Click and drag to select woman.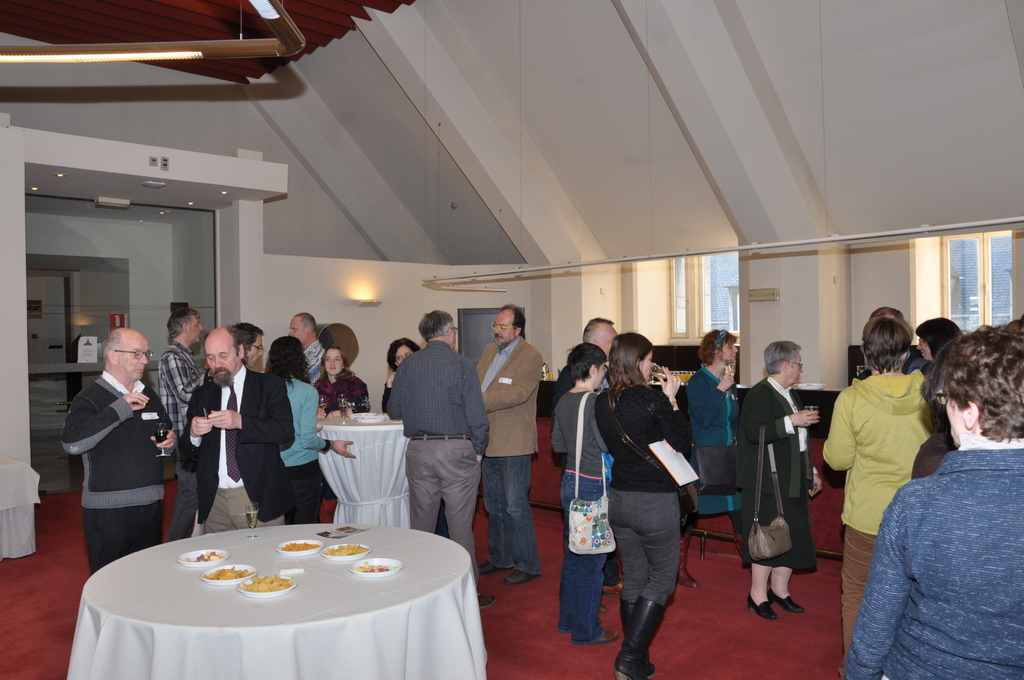
Selection: {"x1": 551, "y1": 343, "x2": 620, "y2": 645}.
